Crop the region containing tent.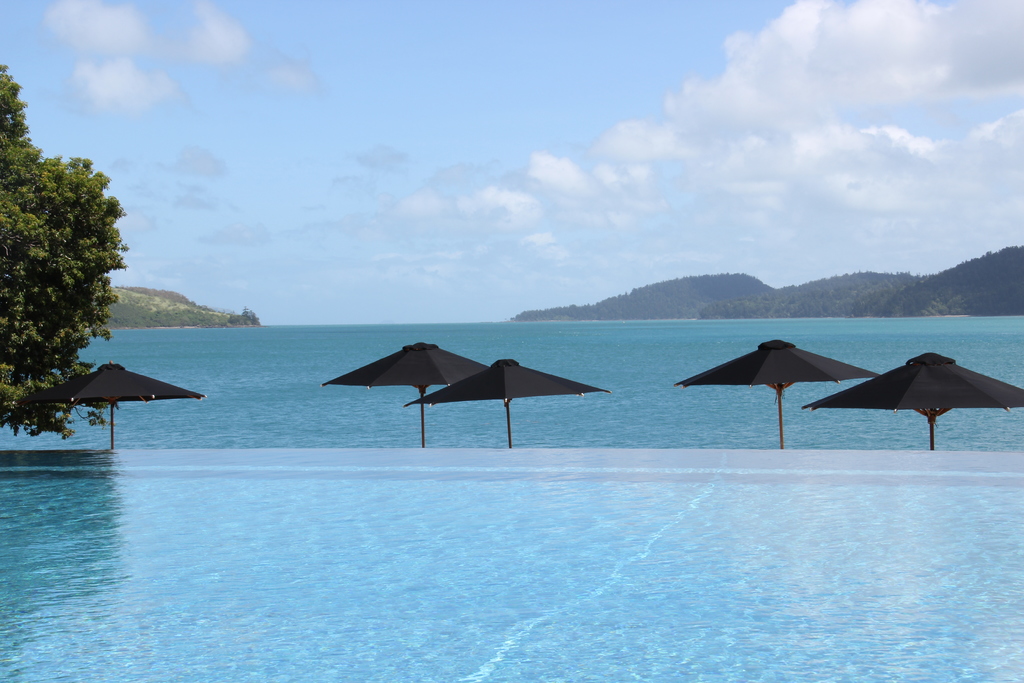
Crop region: 808, 351, 1023, 450.
